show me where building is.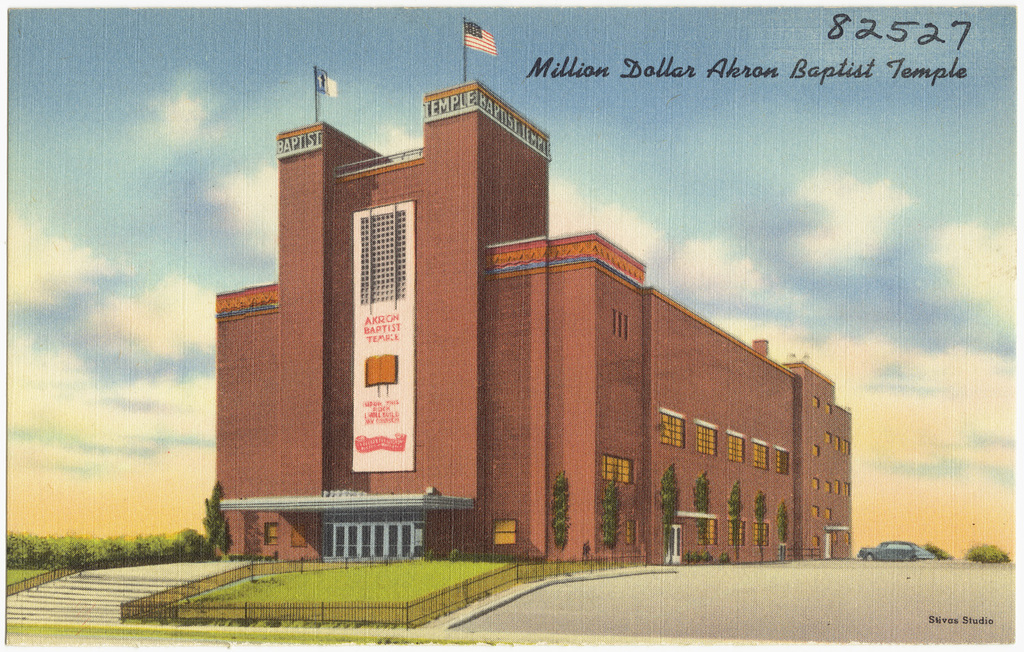
building is at [225, 74, 848, 571].
